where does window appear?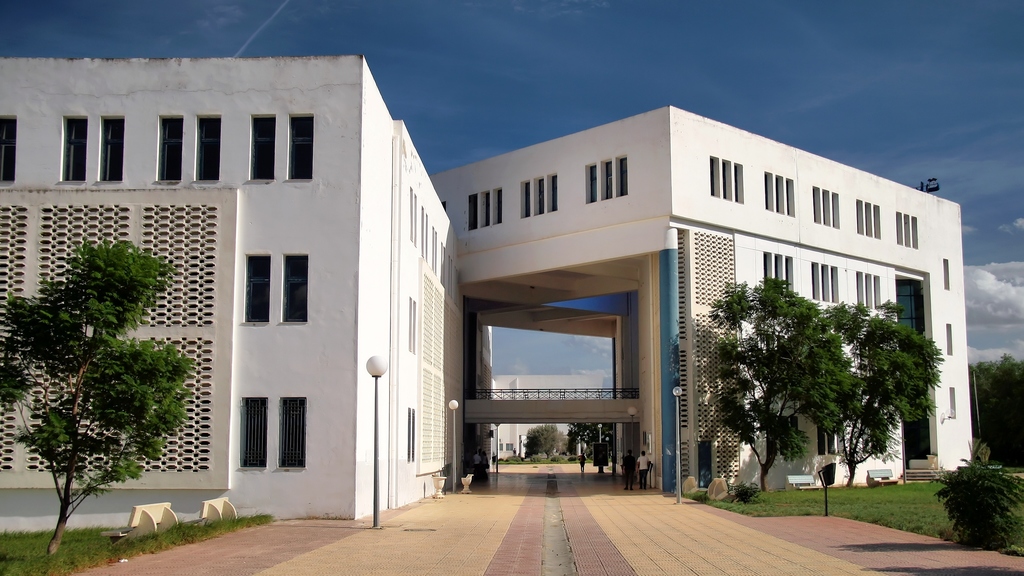
Appears at [left=945, top=323, right=953, bottom=356].
